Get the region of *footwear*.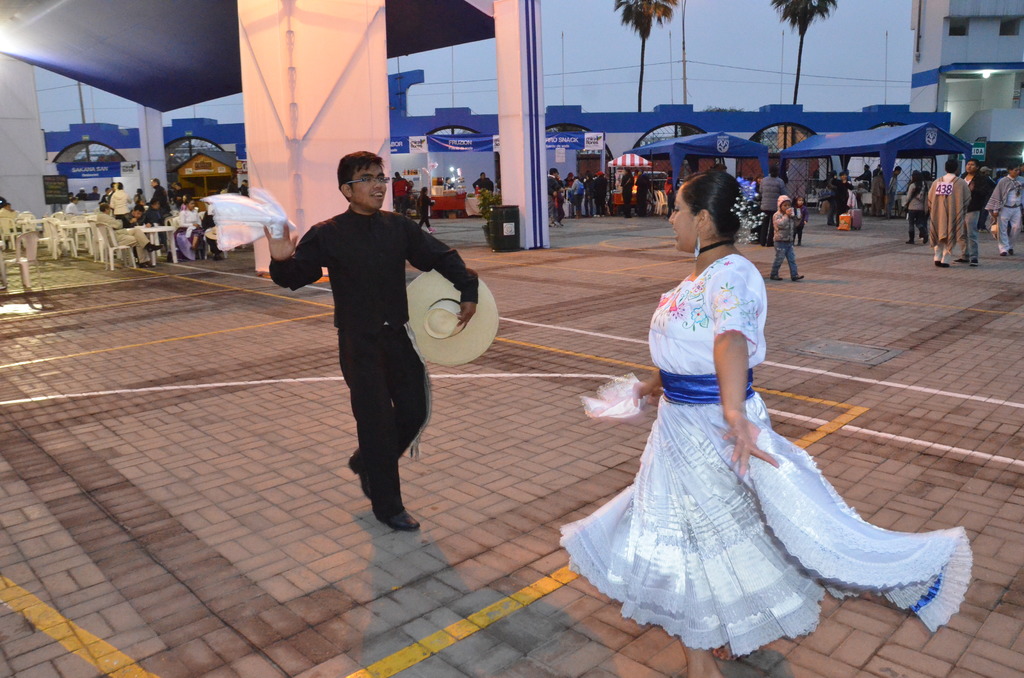
770 275 781 282.
